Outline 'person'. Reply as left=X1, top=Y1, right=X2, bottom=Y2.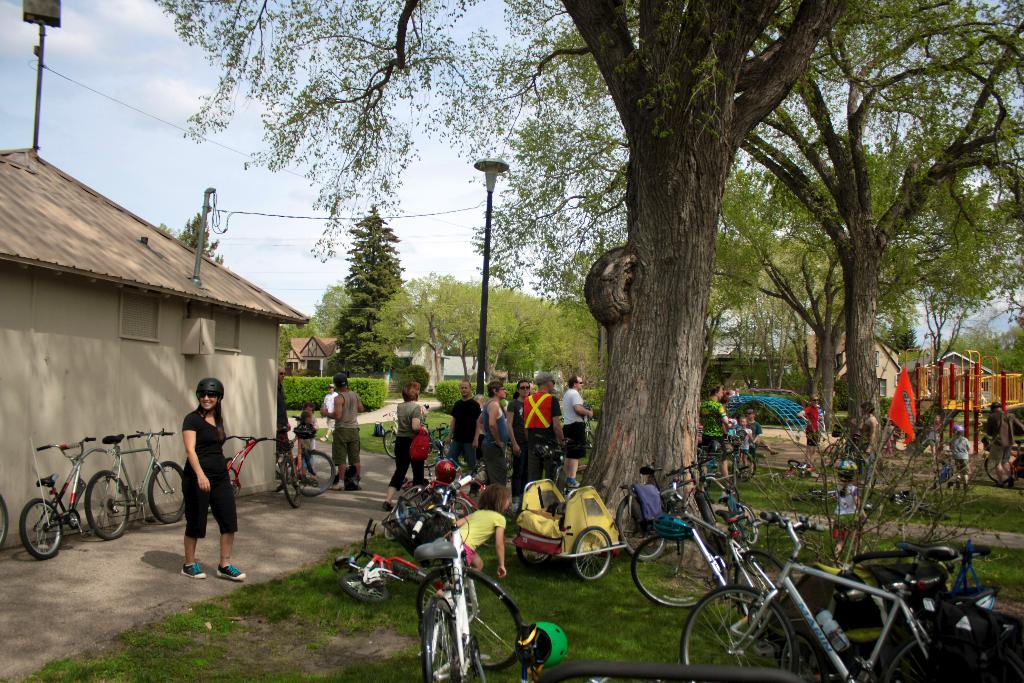
left=435, top=485, right=507, bottom=598.
